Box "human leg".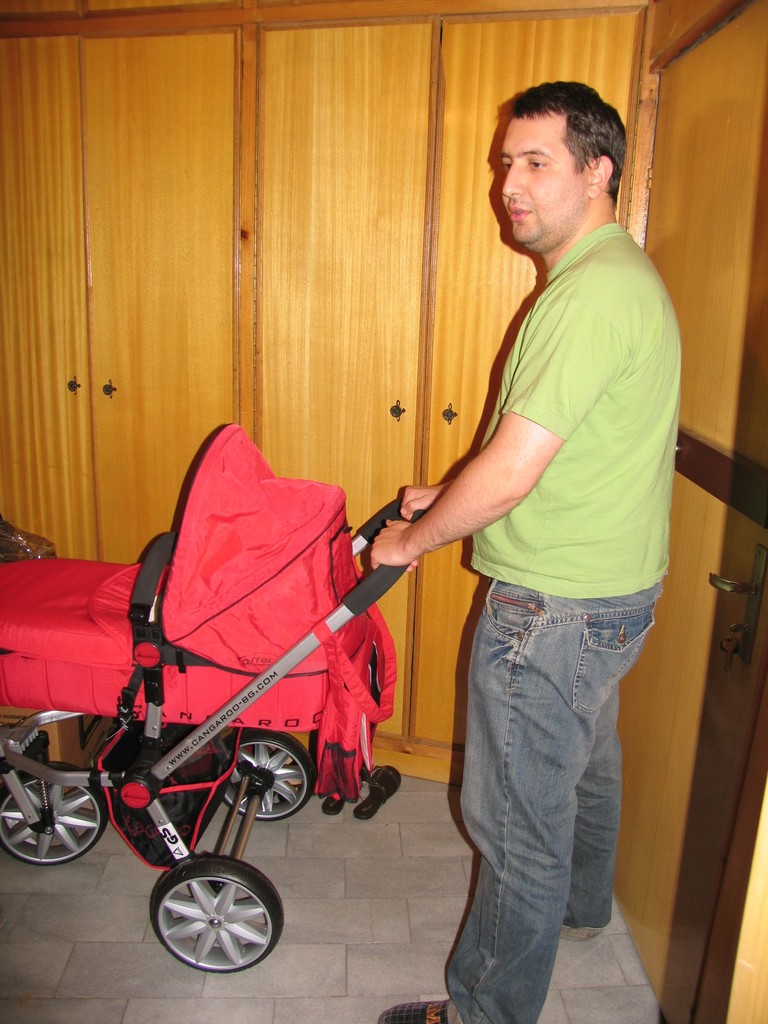
(553,676,634,935).
